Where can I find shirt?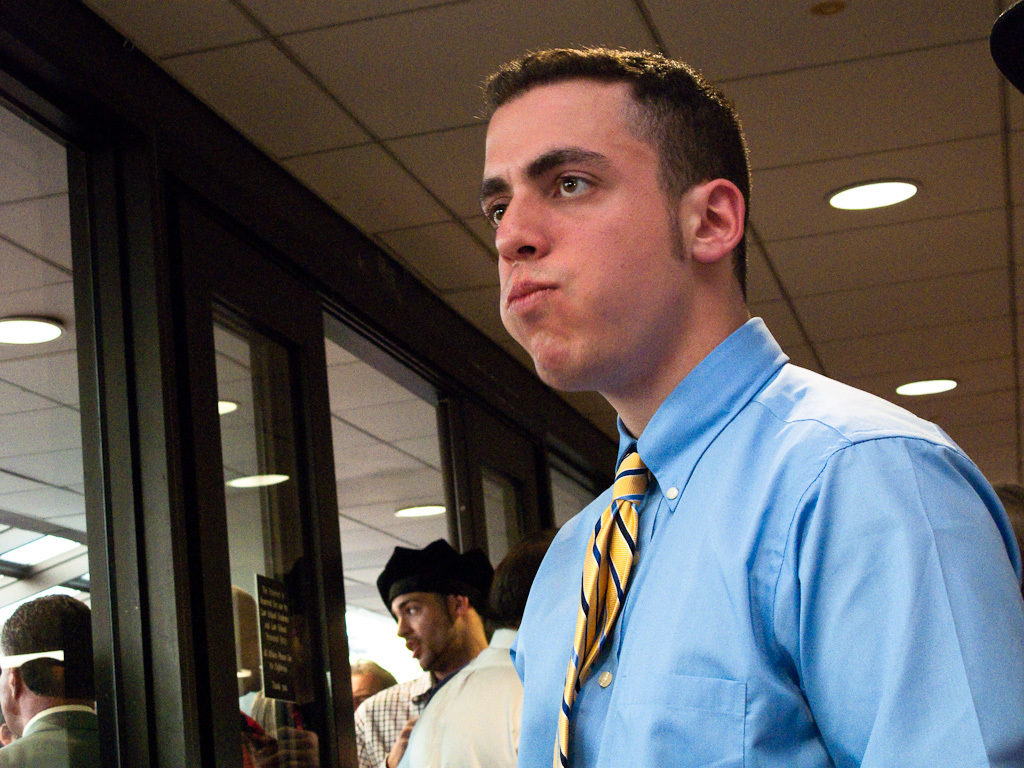
You can find it at {"x1": 396, "y1": 629, "x2": 515, "y2": 766}.
